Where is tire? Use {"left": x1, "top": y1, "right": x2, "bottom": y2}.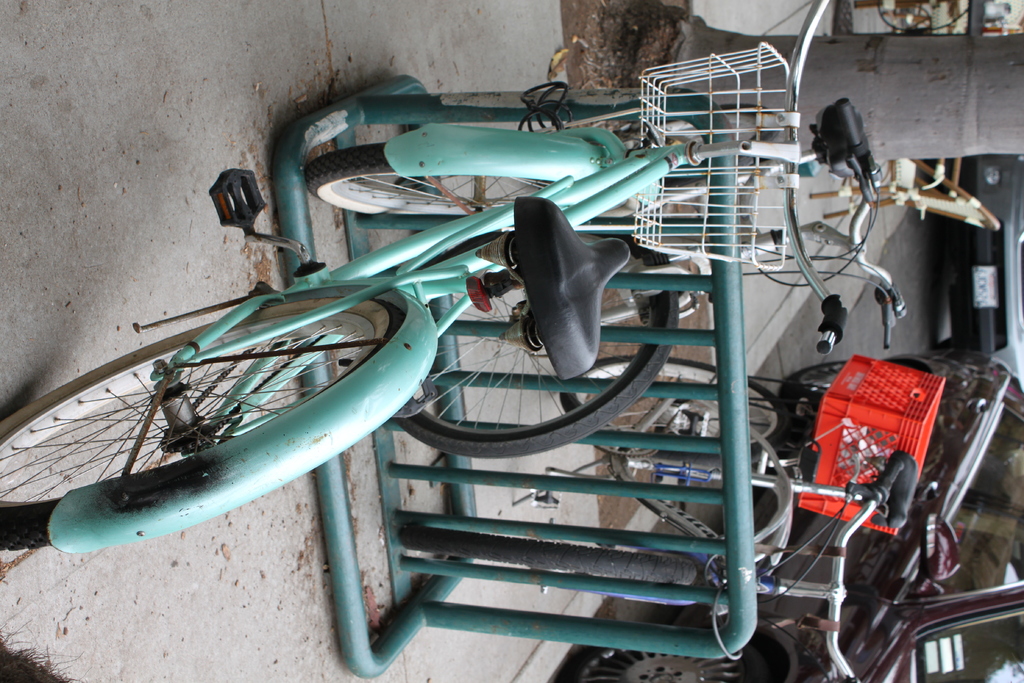
{"left": 552, "top": 609, "right": 794, "bottom": 682}.
